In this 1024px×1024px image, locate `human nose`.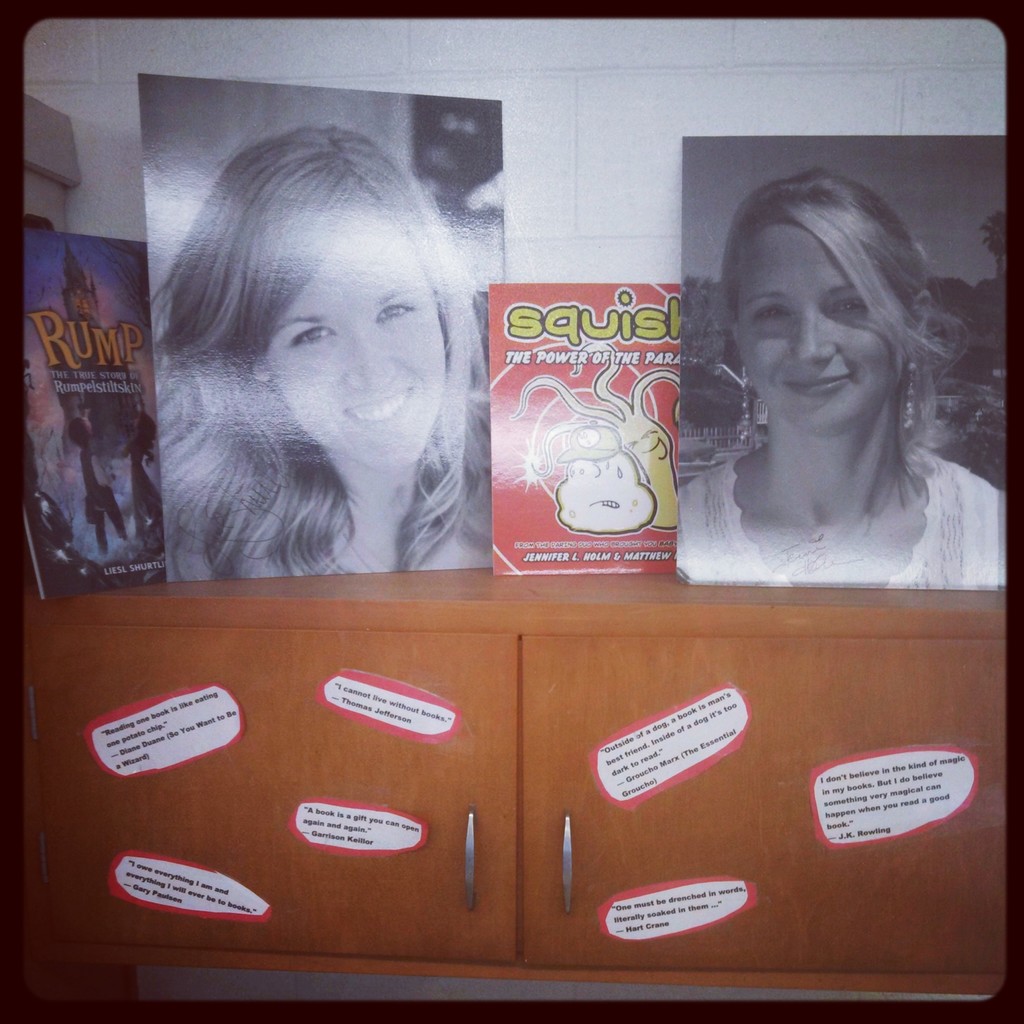
Bounding box: 789 314 838 362.
